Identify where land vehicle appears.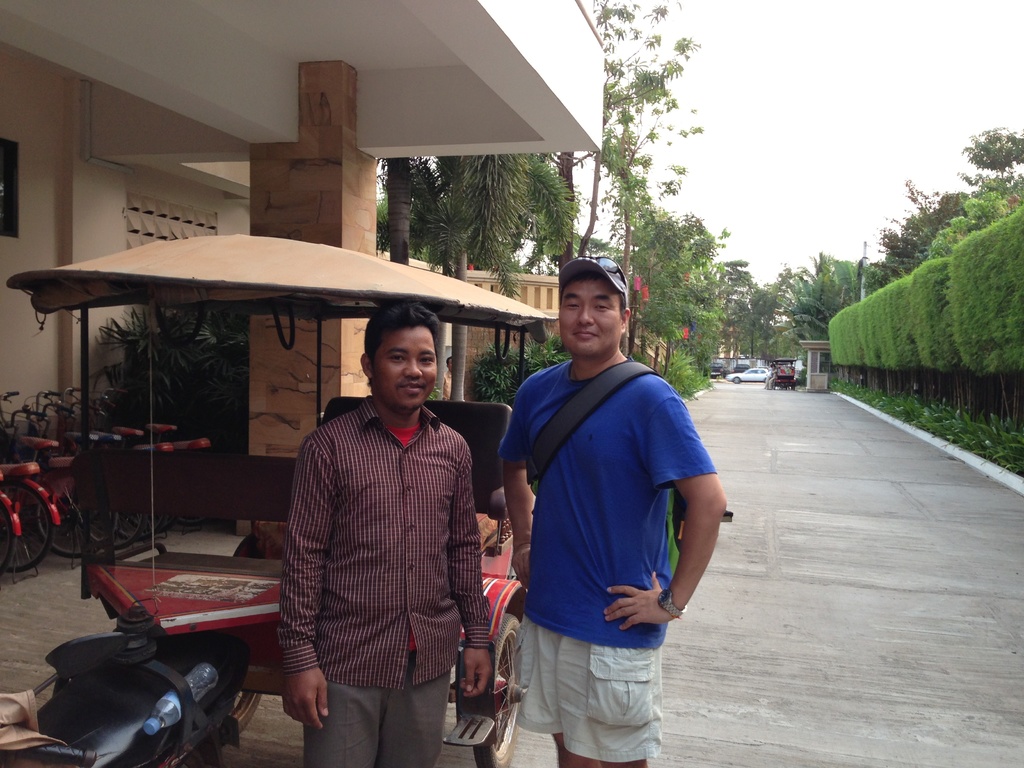
Appears at [x1=771, y1=357, x2=797, y2=385].
